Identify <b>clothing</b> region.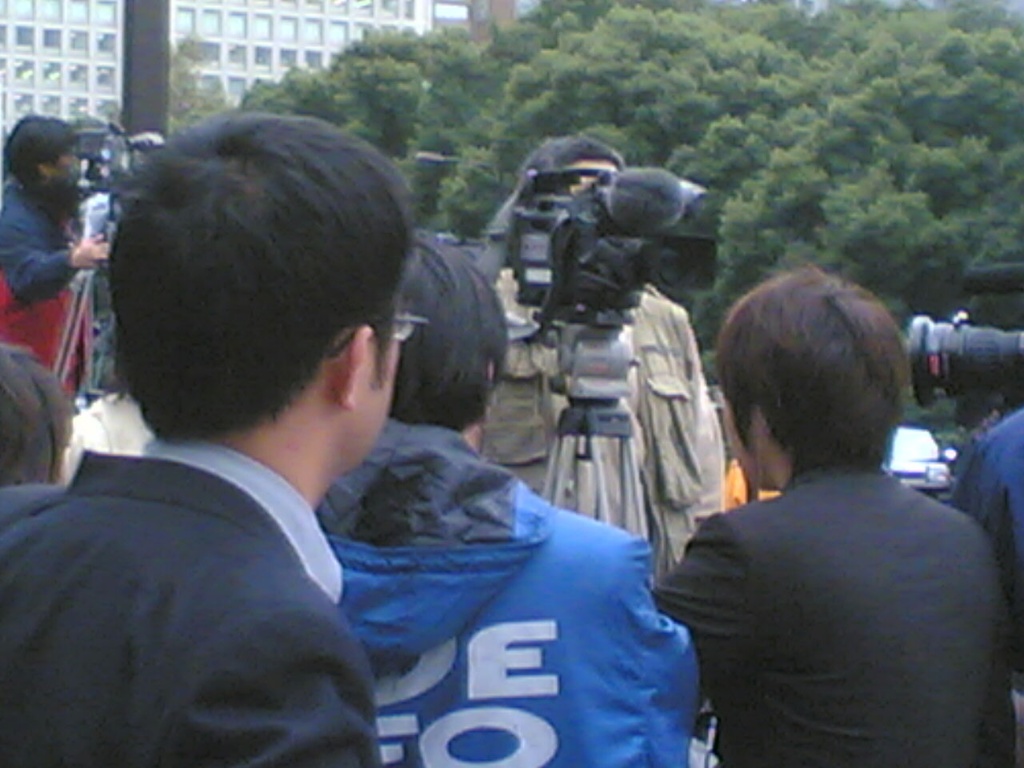
Region: pyautogui.locateOnScreen(653, 456, 1023, 767).
